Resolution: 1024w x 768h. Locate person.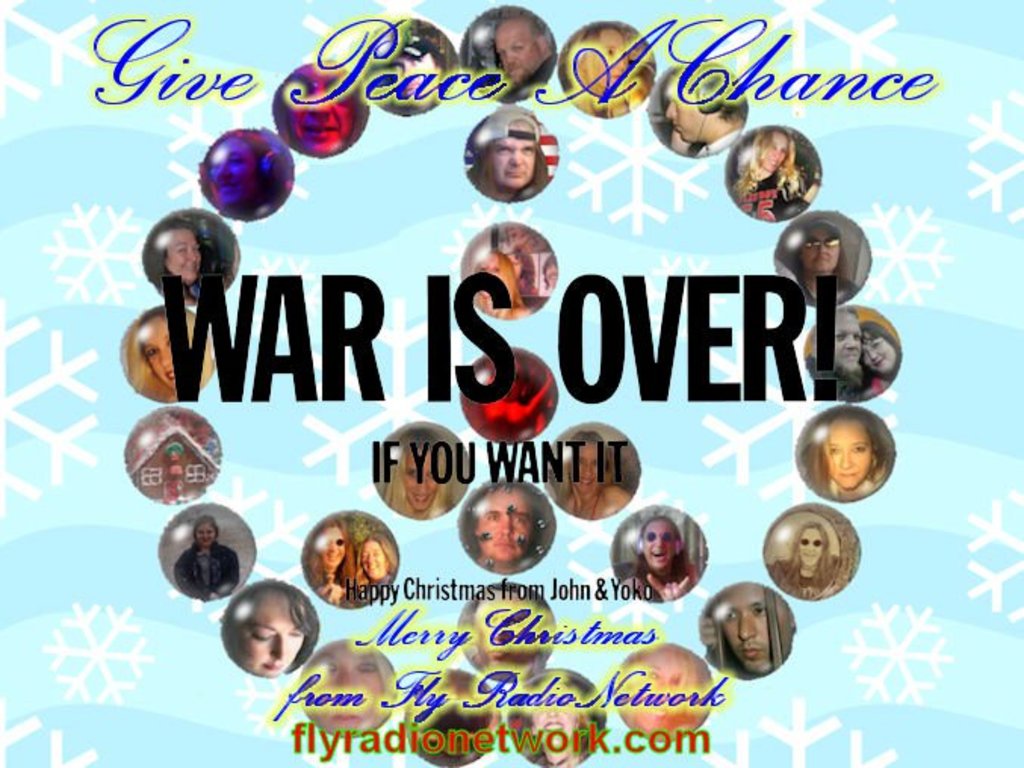
(x1=221, y1=582, x2=315, y2=676).
